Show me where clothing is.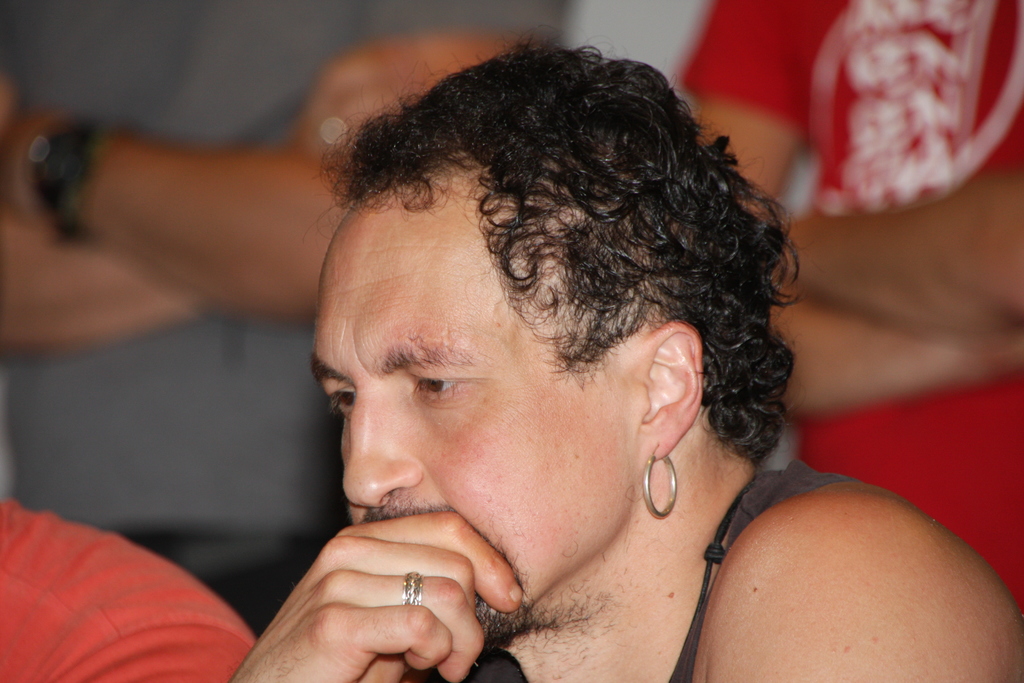
clothing is at bbox=(668, 0, 1023, 607).
